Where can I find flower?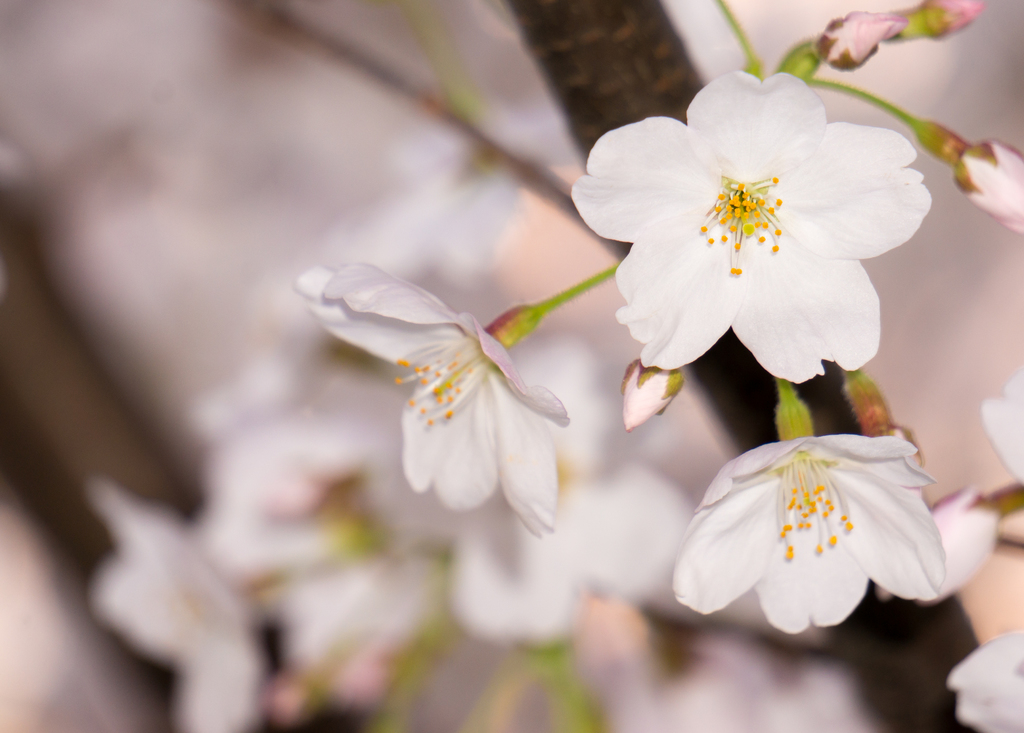
You can find it at <box>812,10,910,70</box>.
